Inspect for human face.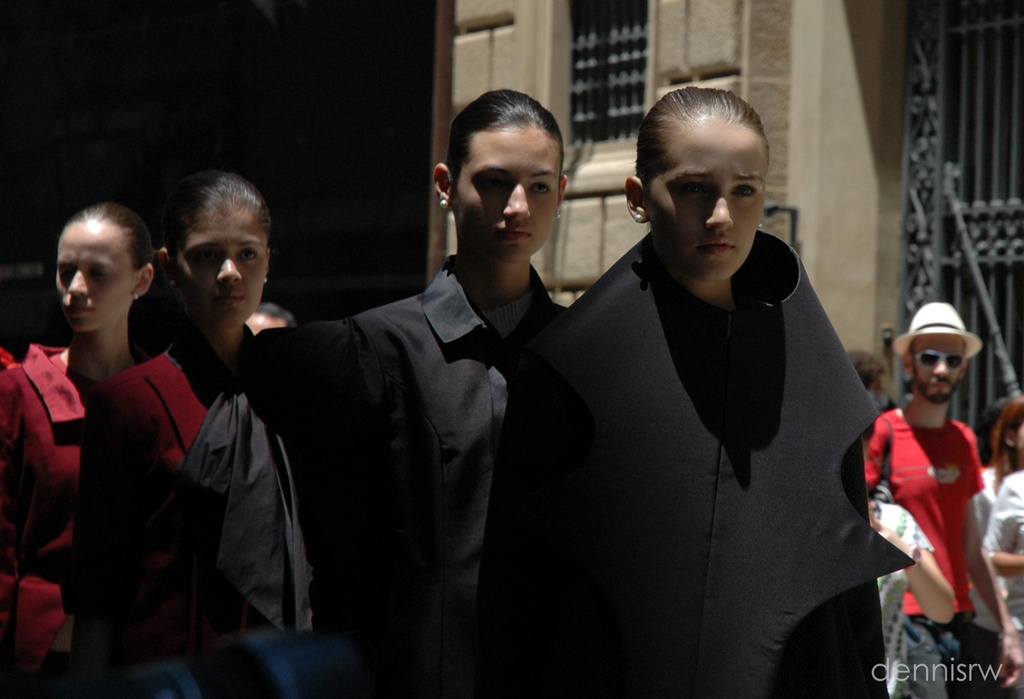
Inspection: select_region(908, 332, 965, 406).
